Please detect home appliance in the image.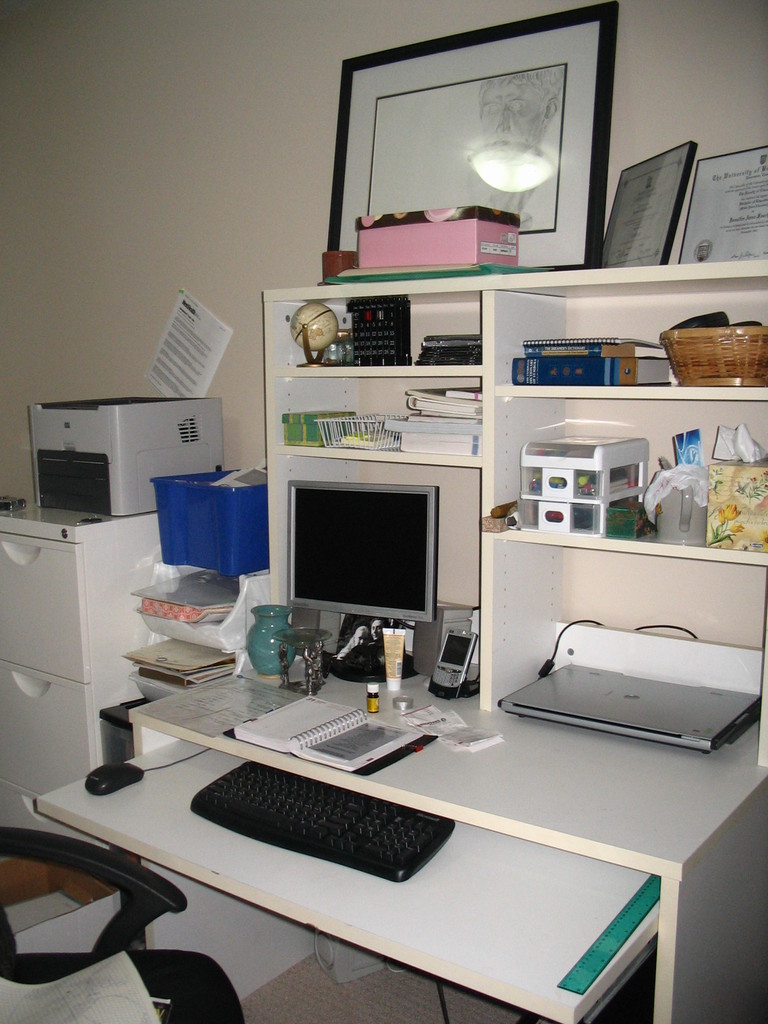
[x1=0, y1=395, x2=230, y2=855].
